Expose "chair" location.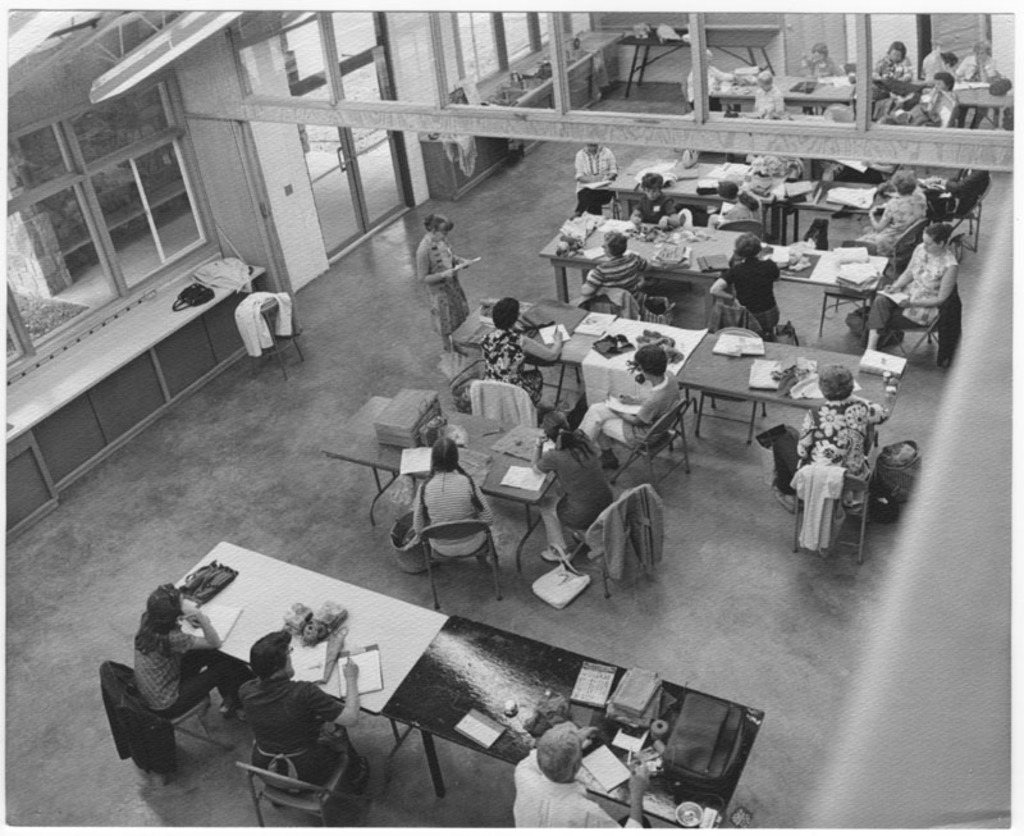
Exposed at [938, 169, 986, 248].
